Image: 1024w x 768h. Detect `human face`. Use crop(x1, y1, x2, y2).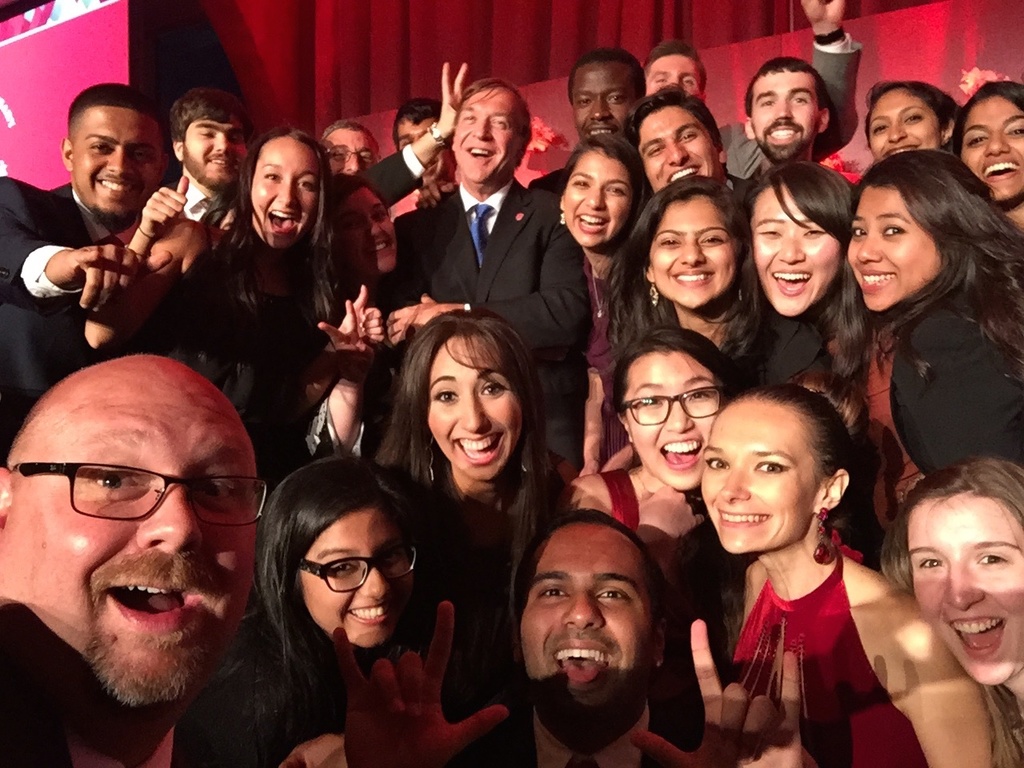
crop(323, 123, 378, 186).
